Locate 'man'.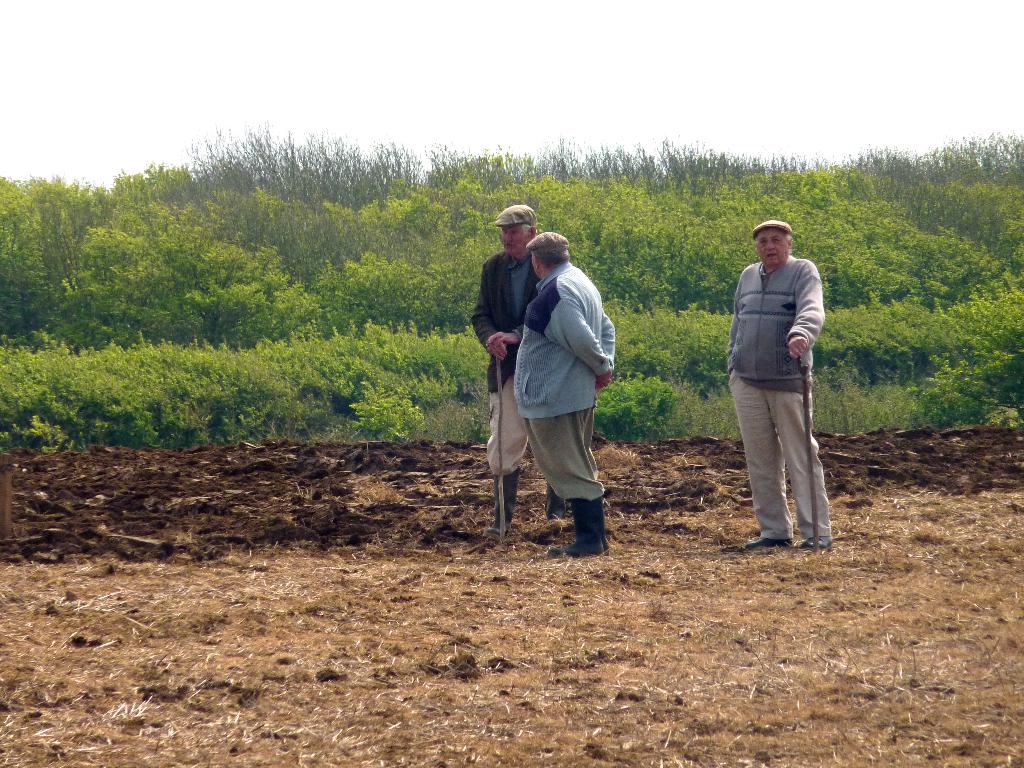
Bounding box: x1=509, y1=228, x2=619, y2=563.
